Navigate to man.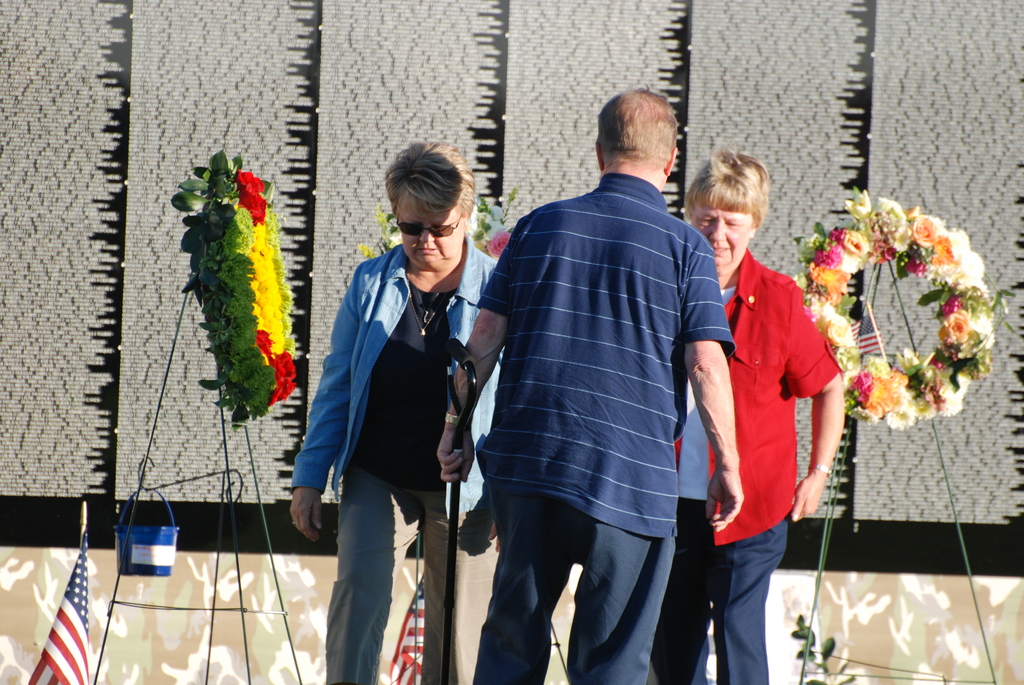
Navigation target: bbox=[459, 113, 722, 673].
